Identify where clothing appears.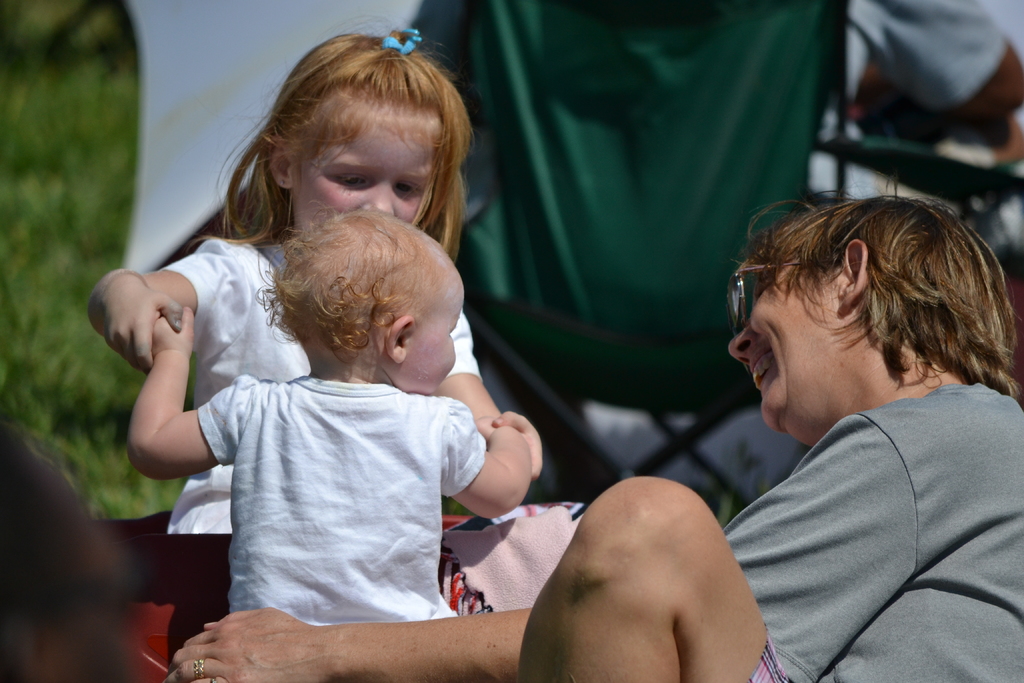
Appears at detection(695, 308, 1016, 682).
